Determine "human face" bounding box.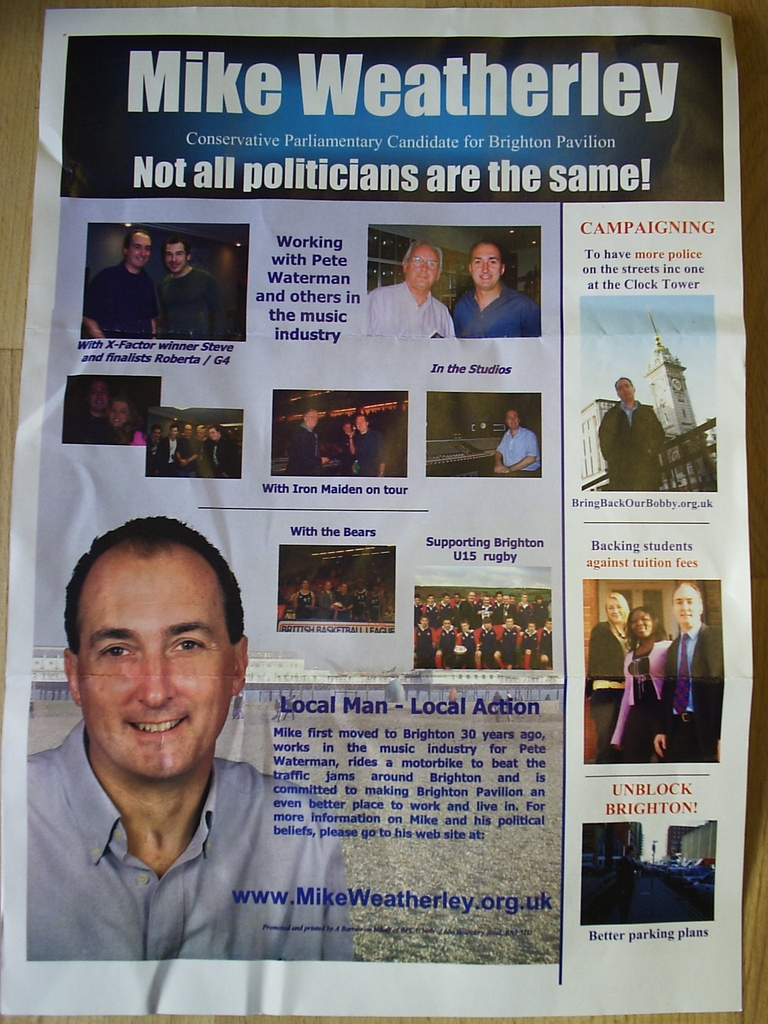
Determined: 630, 611, 652, 637.
